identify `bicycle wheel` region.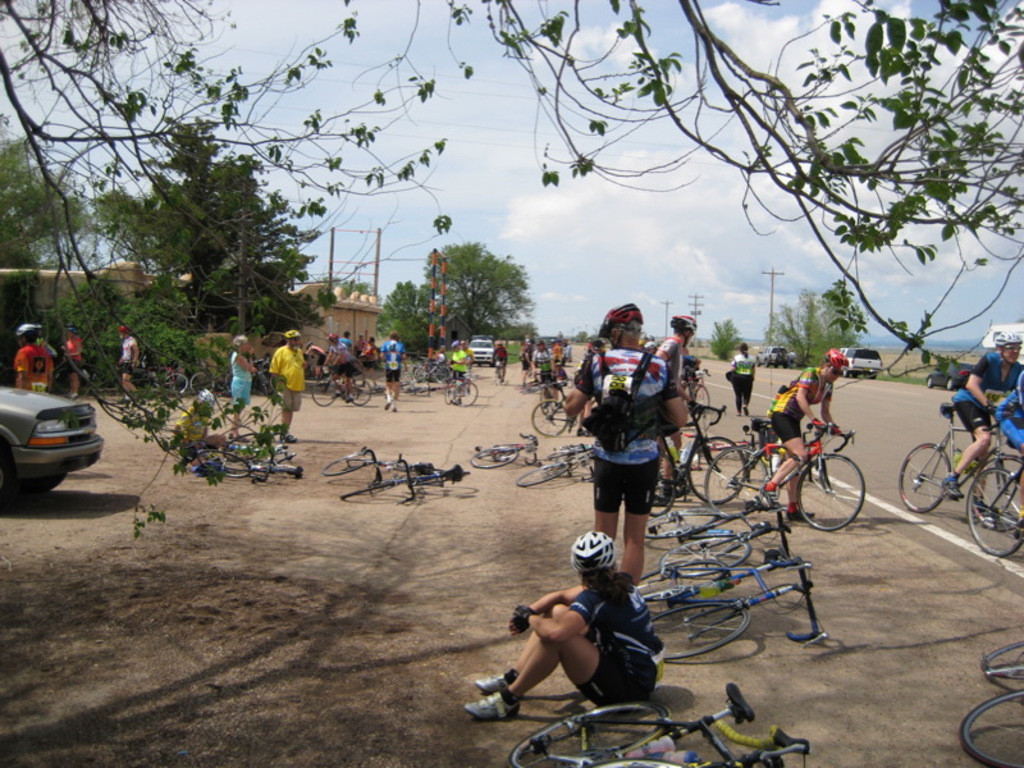
Region: l=975, t=454, r=1023, b=534.
